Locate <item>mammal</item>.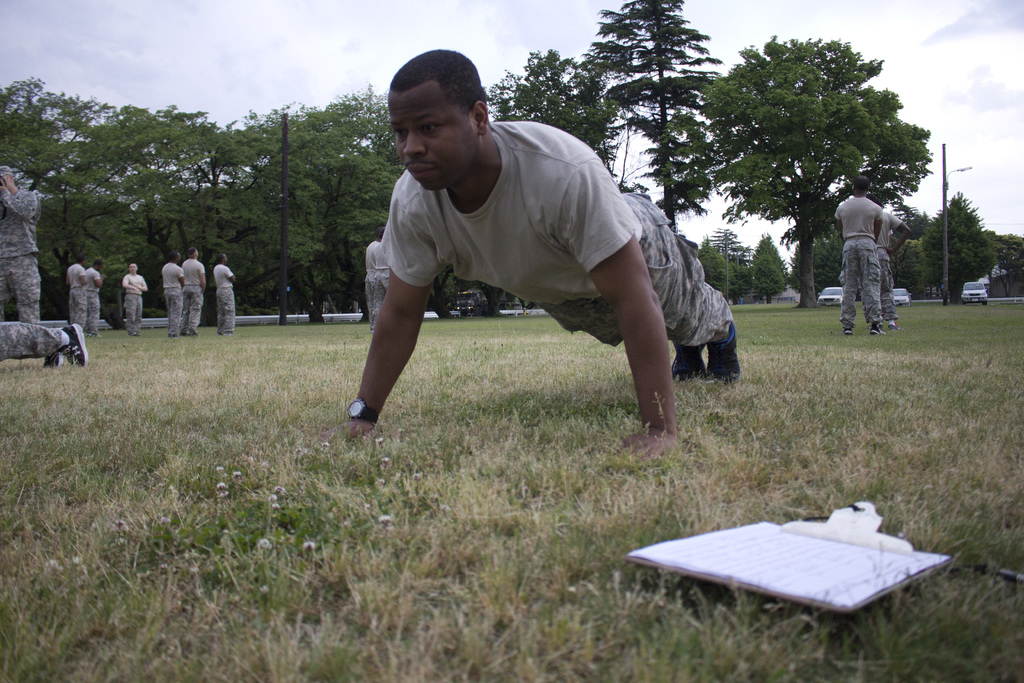
Bounding box: bbox(122, 263, 148, 336).
